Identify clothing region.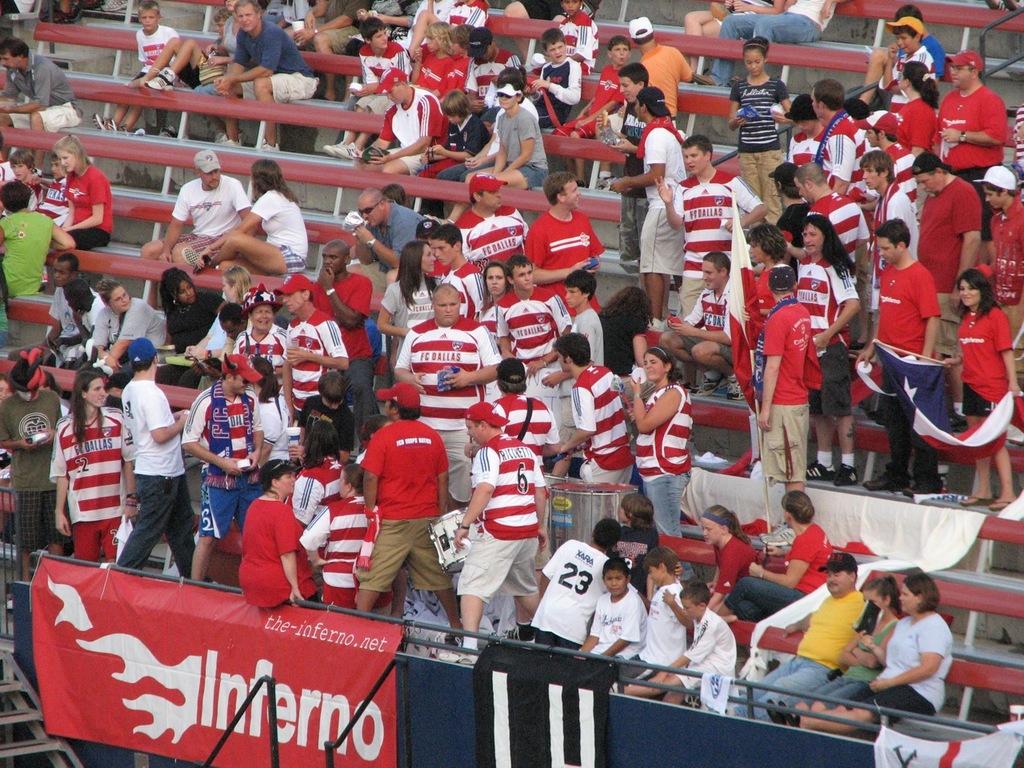
Region: Rect(714, 0, 774, 29).
